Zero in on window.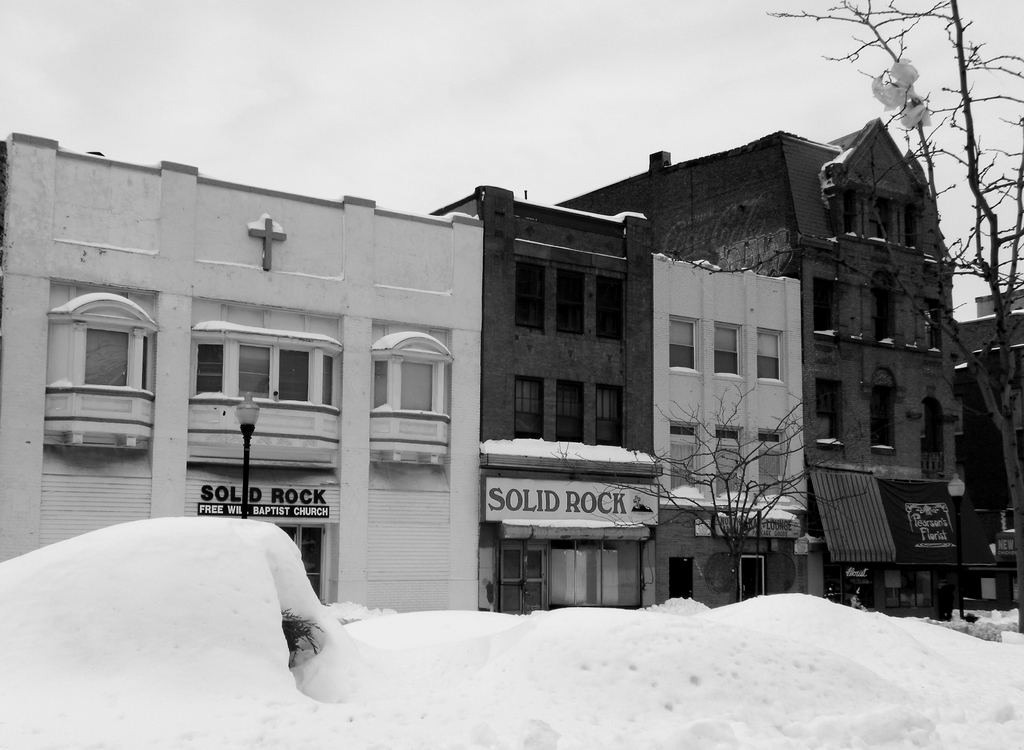
Zeroed in: x1=515, y1=263, x2=548, y2=338.
